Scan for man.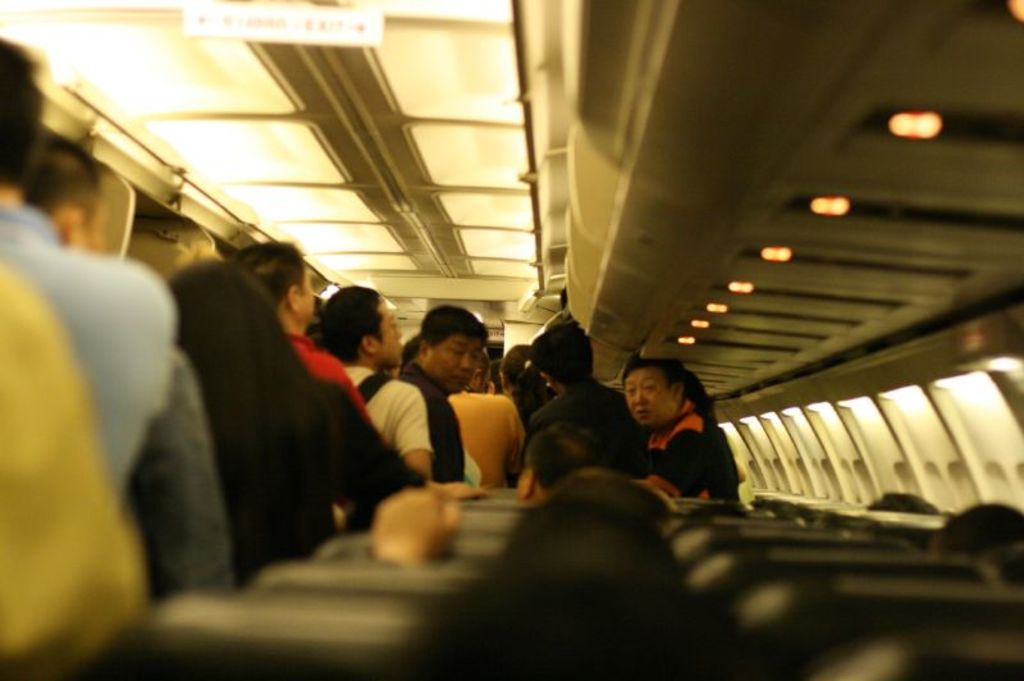
Scan result: [319, 291, 436, 481].
